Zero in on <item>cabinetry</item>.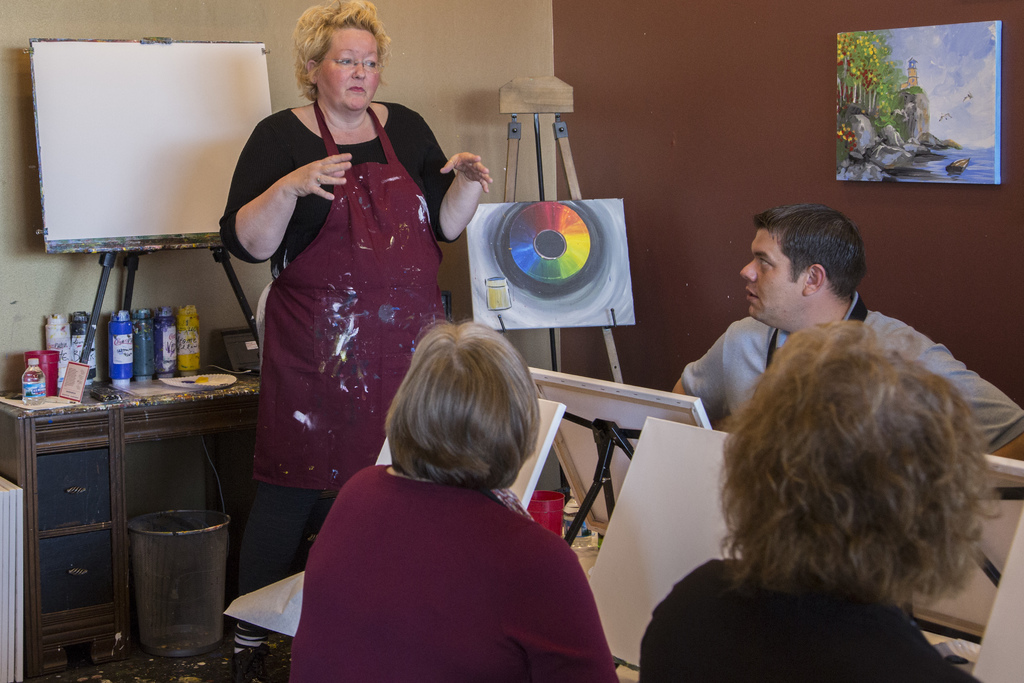
Zeroed in: (0,394,269,674).
